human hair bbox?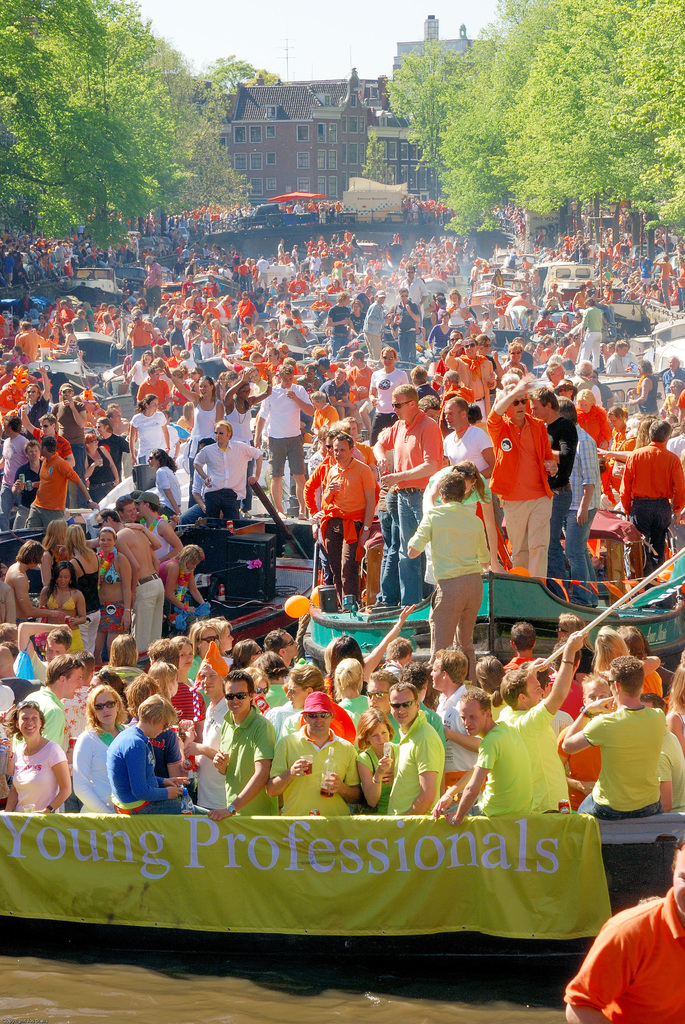
select_region(333, 652, 358, 690)
